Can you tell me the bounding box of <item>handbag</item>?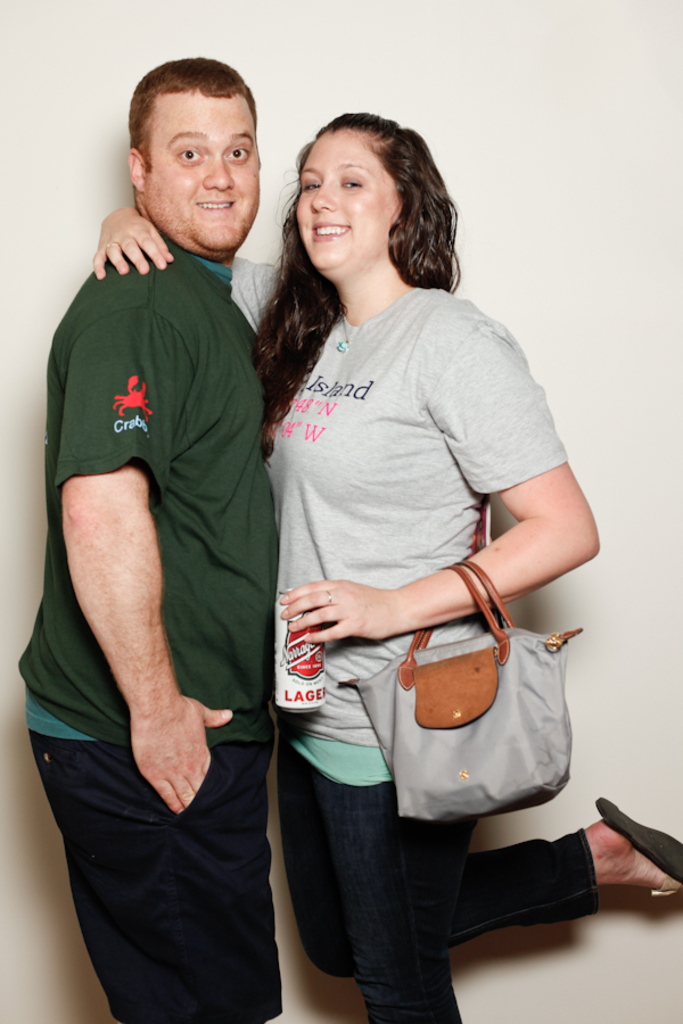
339/559/587/827.
